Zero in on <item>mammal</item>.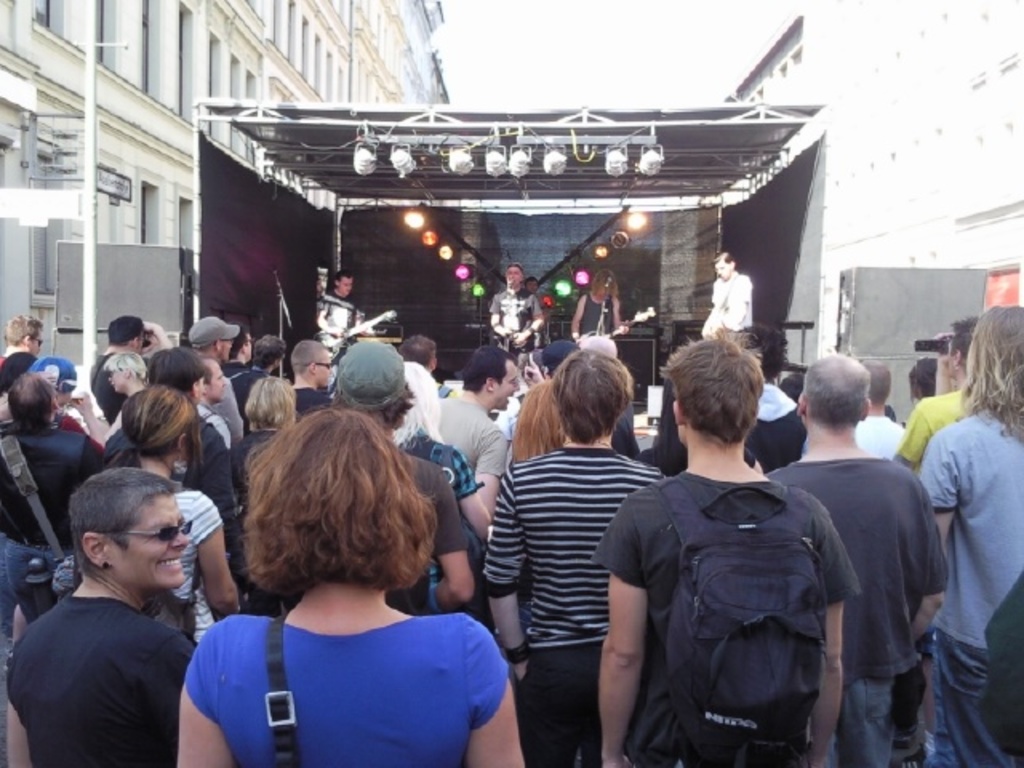
Zeroed in: crop(701, 251, 755, 334).
